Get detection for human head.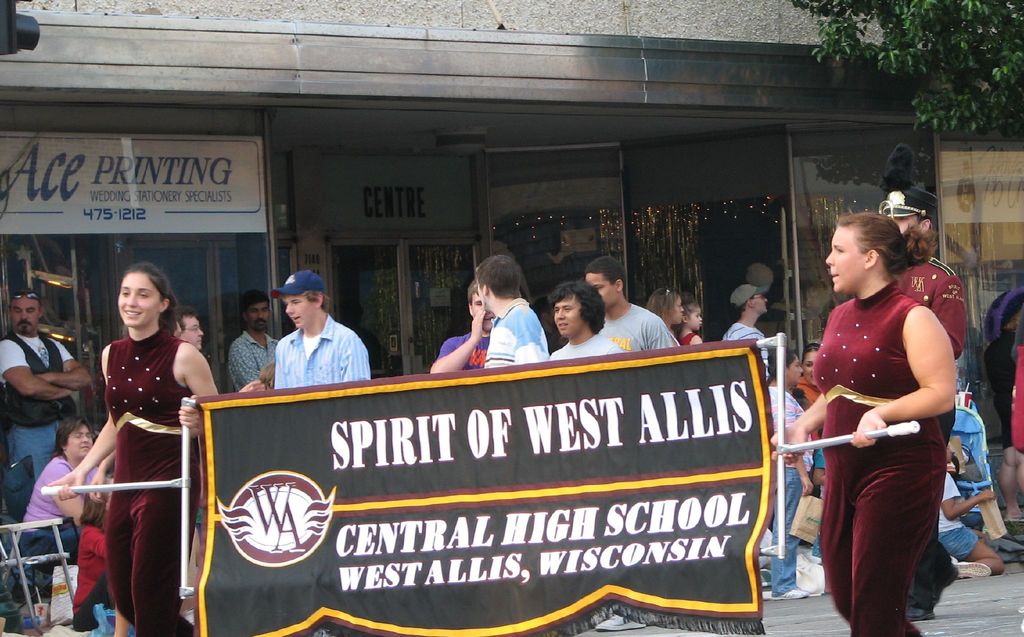
Detection: Rect(649, 285, 682, 327).
